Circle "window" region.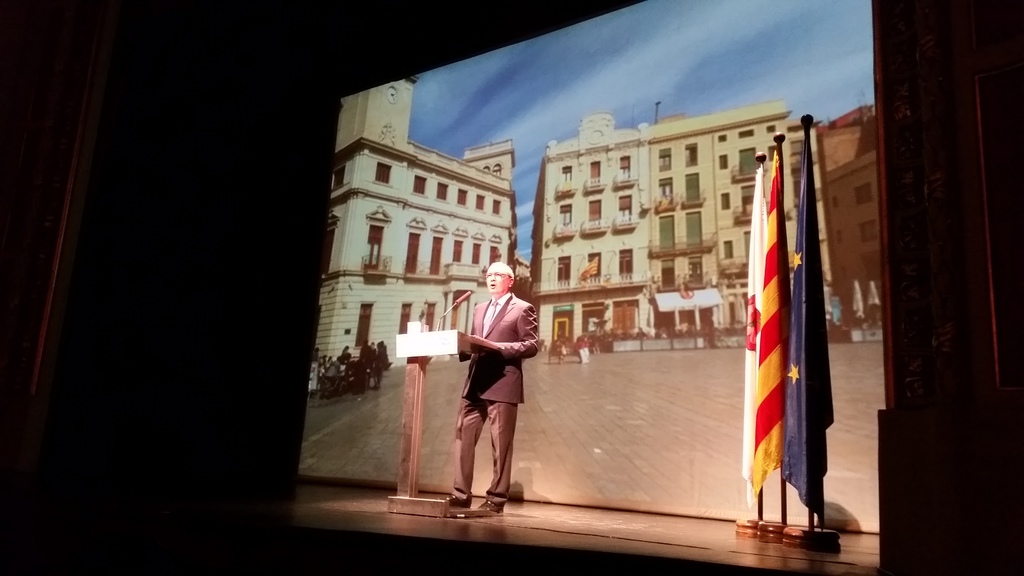
Region: (619,193,631,225).
